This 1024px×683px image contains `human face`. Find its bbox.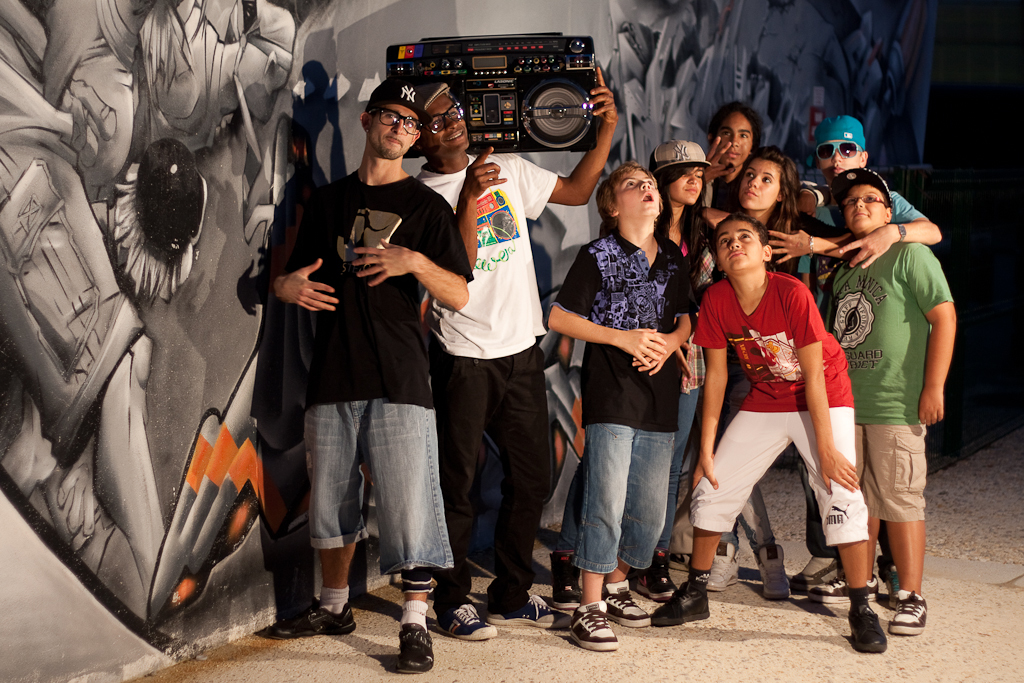
left=430, top=91, right=464, bottom=154.
